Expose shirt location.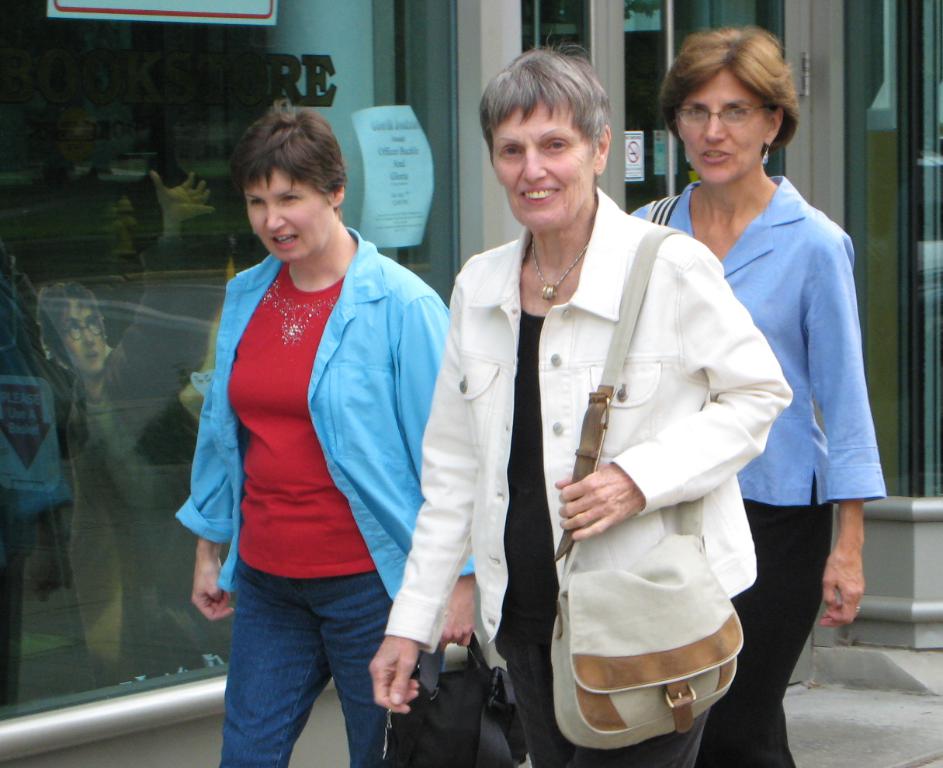
Exposed at region(172, 227, 477, 599).
